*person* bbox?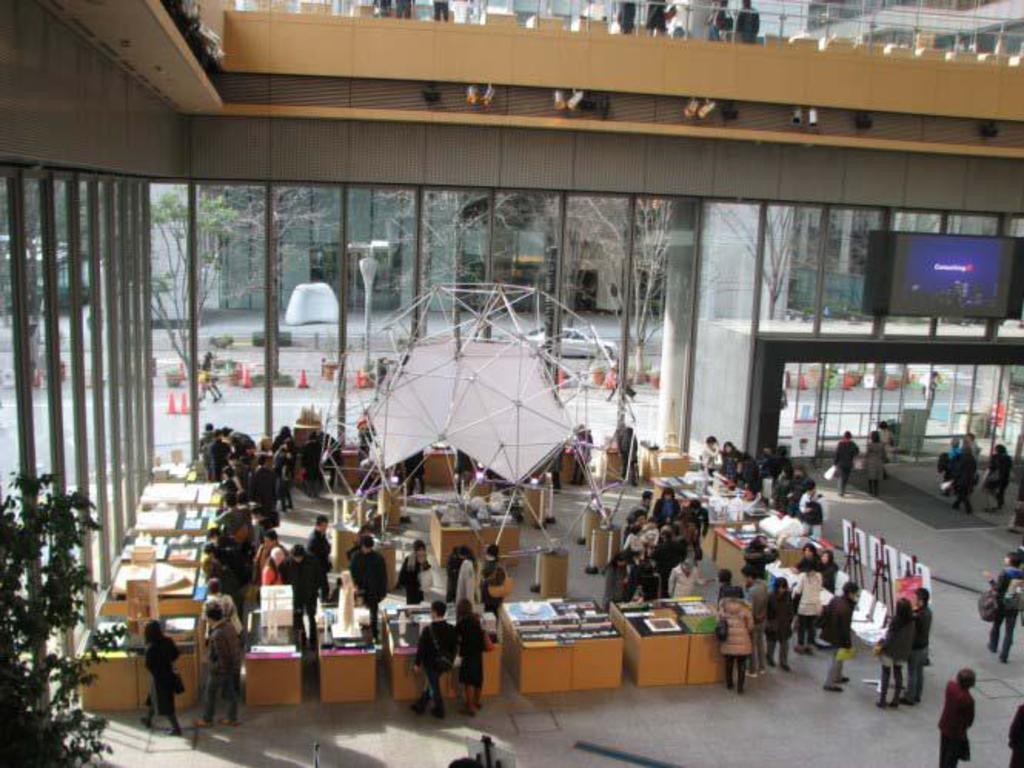
722/568/730/596
